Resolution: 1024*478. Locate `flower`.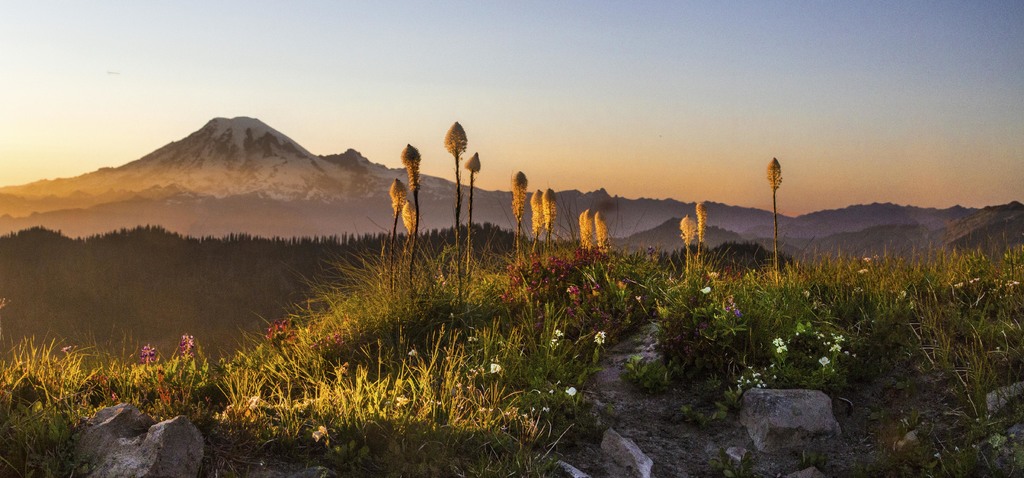
box(310, 424, 327, 441).
